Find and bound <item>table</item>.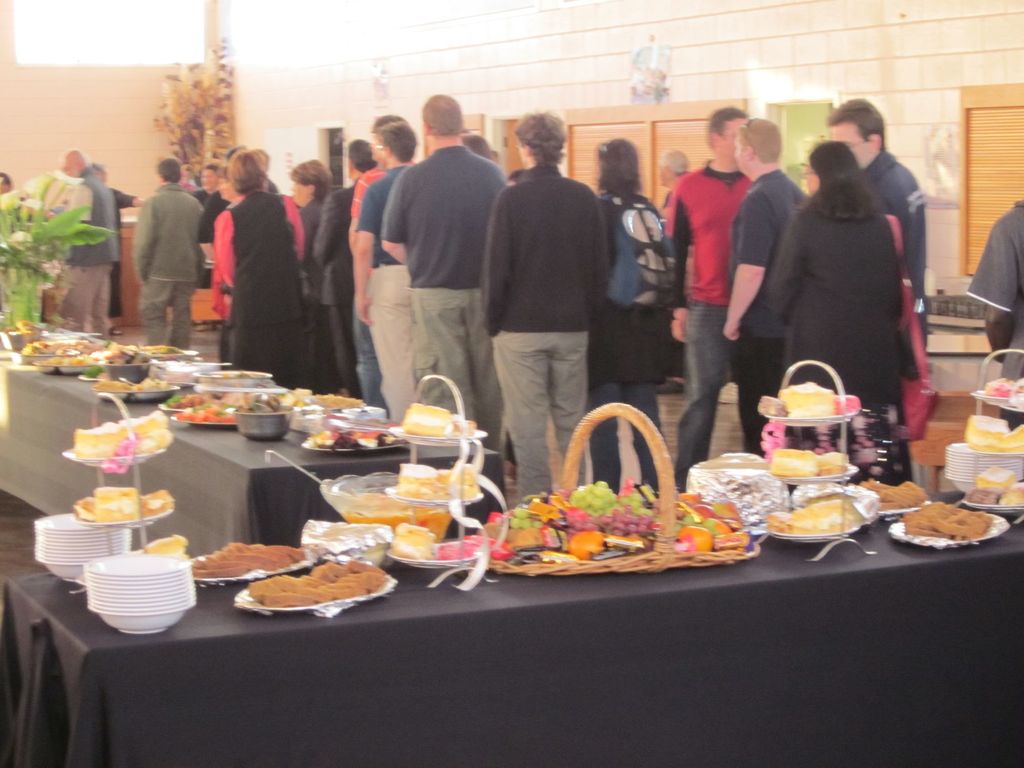
Bound: box(33, 488, 927, 753).
